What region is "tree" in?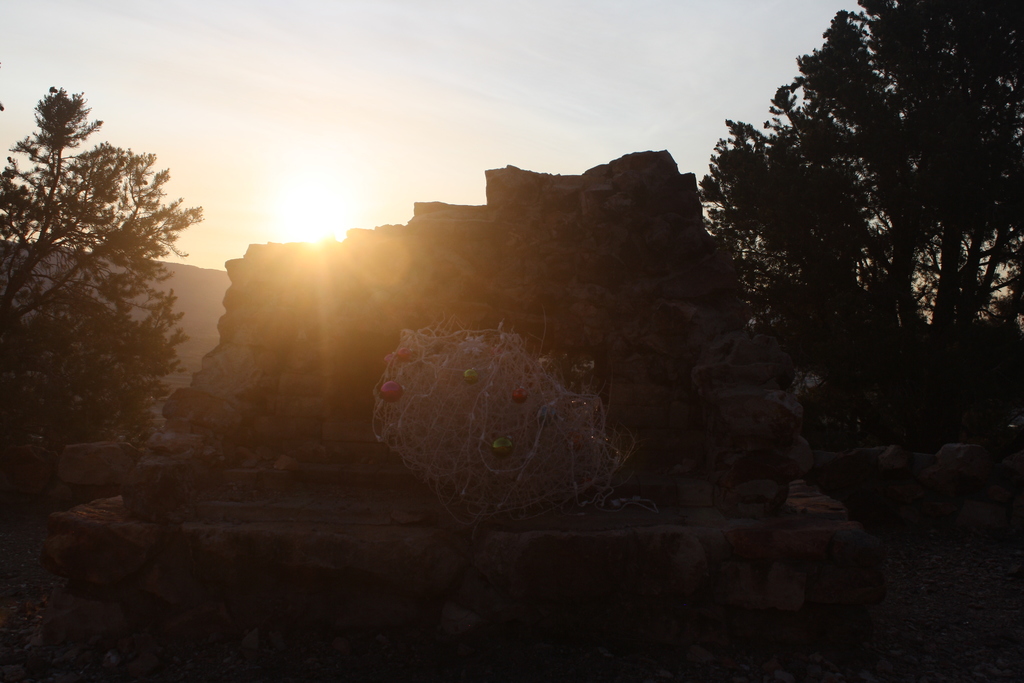
left=13, top=85, right=200, bottom=506.
